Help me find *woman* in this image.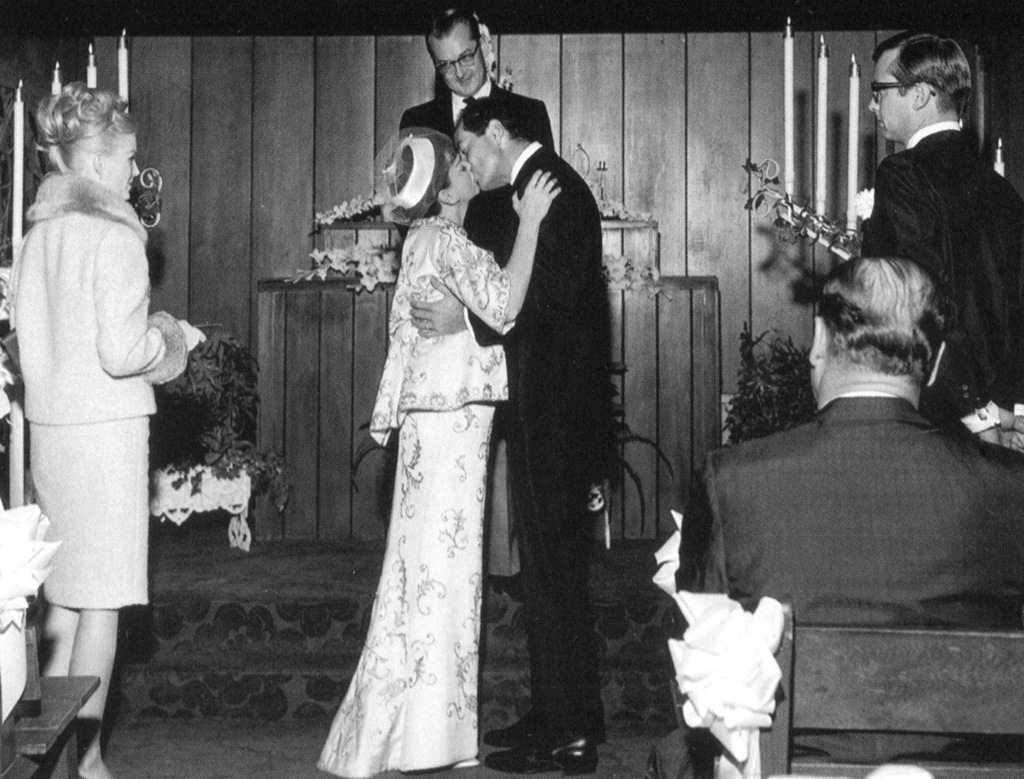
Found it: (x1=17, y1=82, x2=209, y2=778).
